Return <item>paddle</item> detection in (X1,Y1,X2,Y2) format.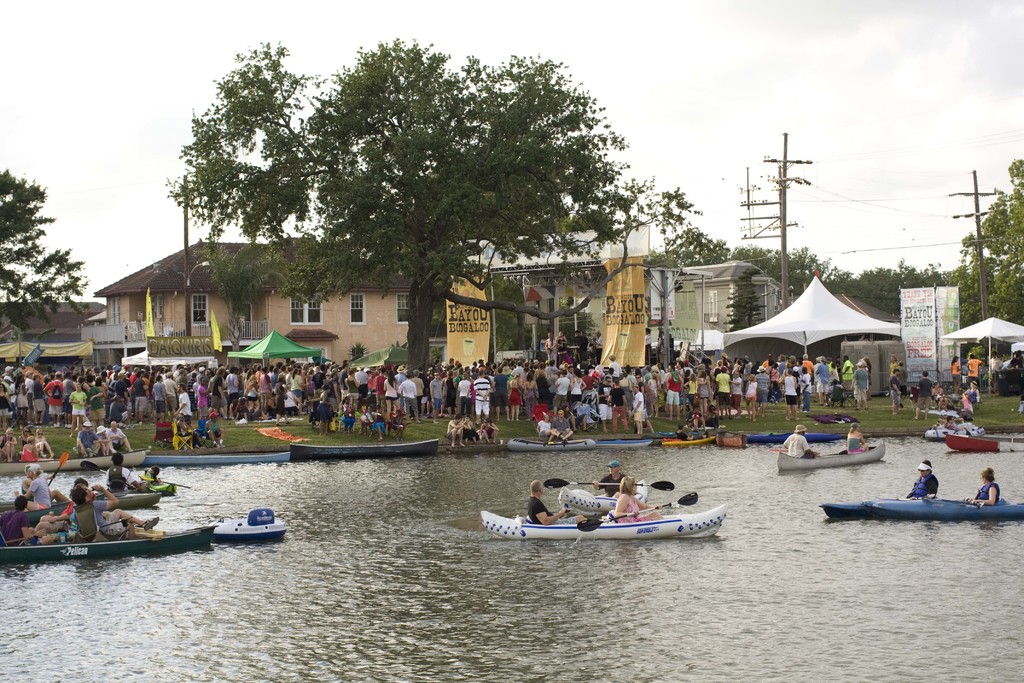
(943,499,985,509).
